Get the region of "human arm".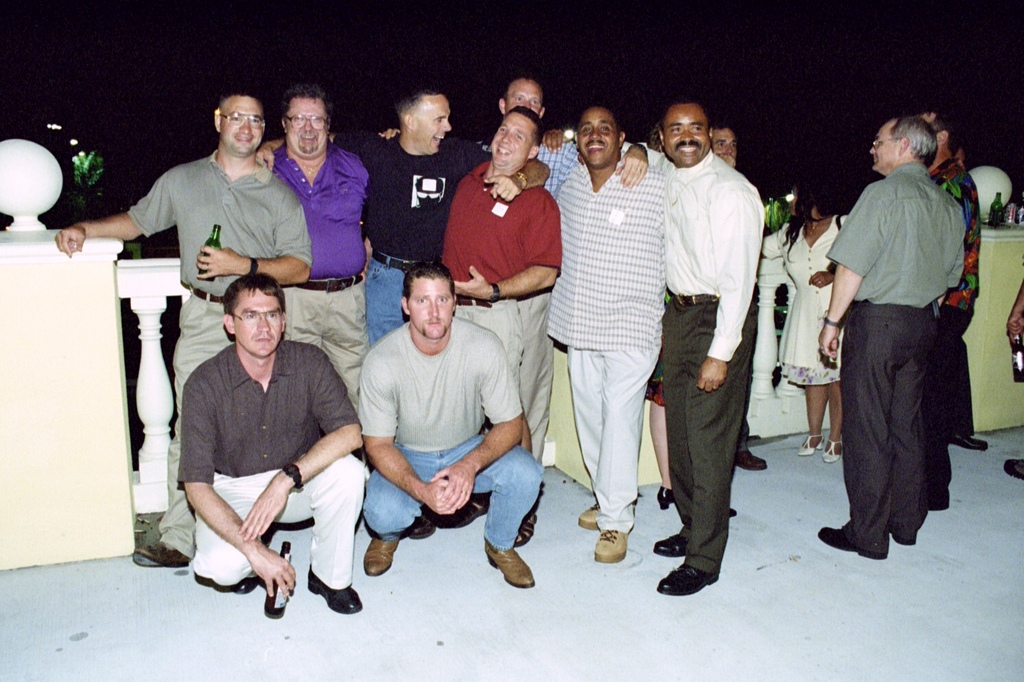
bbox=[164, 454, 318, 634].
